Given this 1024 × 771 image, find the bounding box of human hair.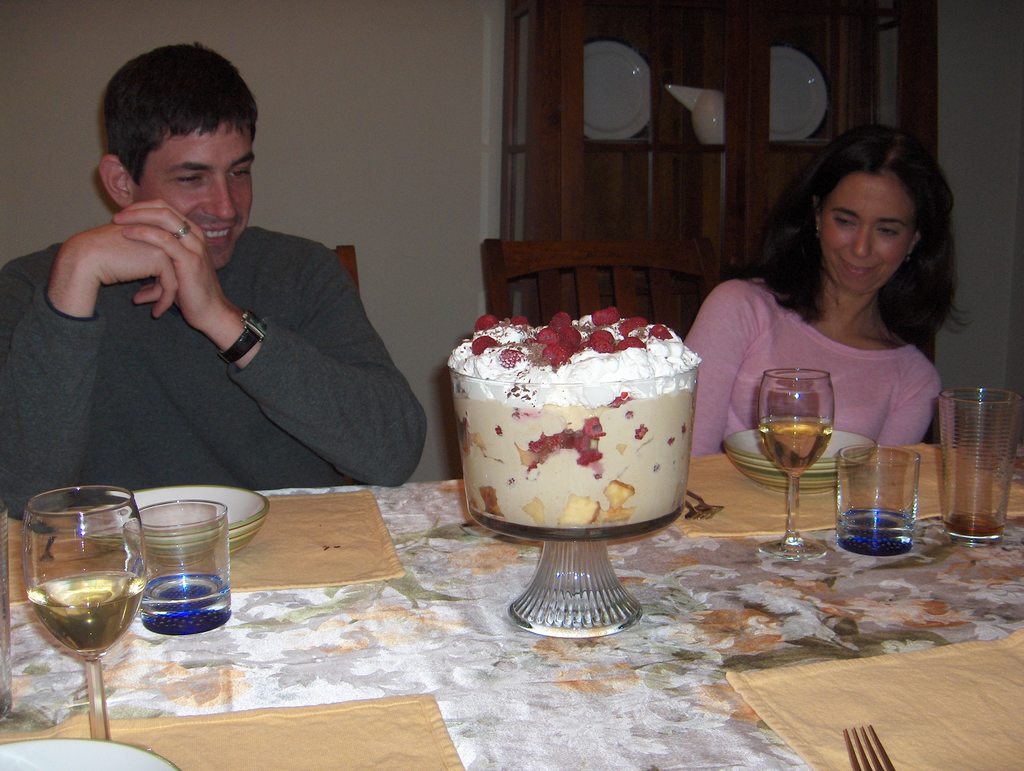
crop(104, 40, 255, 175).
